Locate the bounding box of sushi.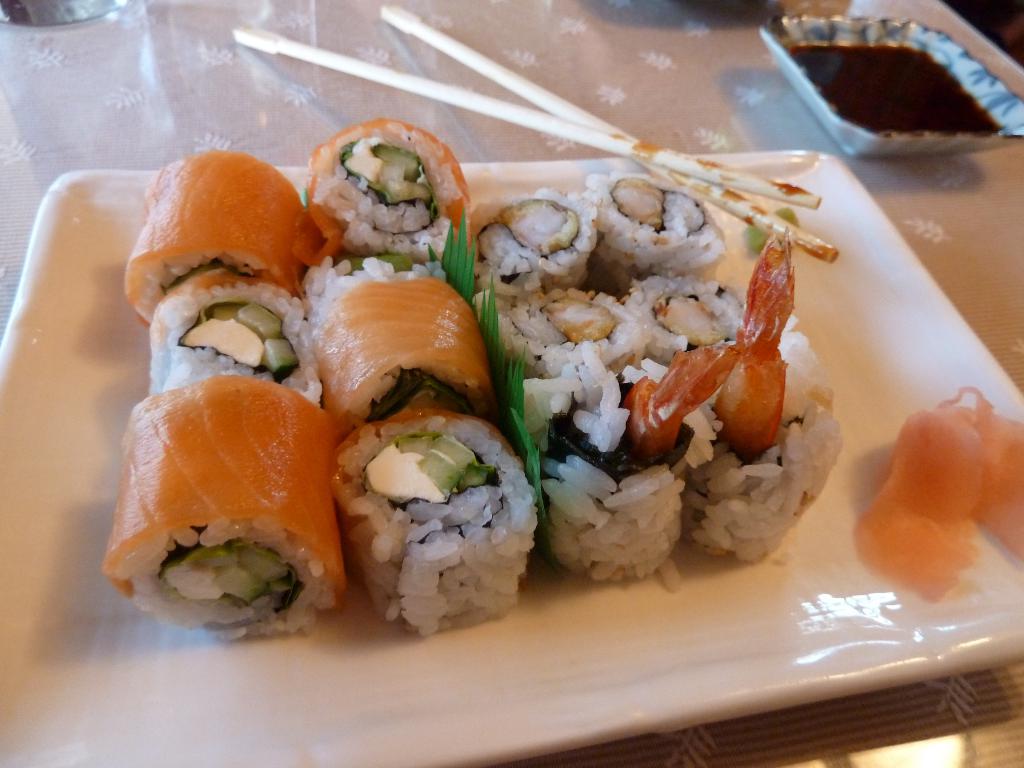
Bounding box: box(321, 411, 533, 623).
